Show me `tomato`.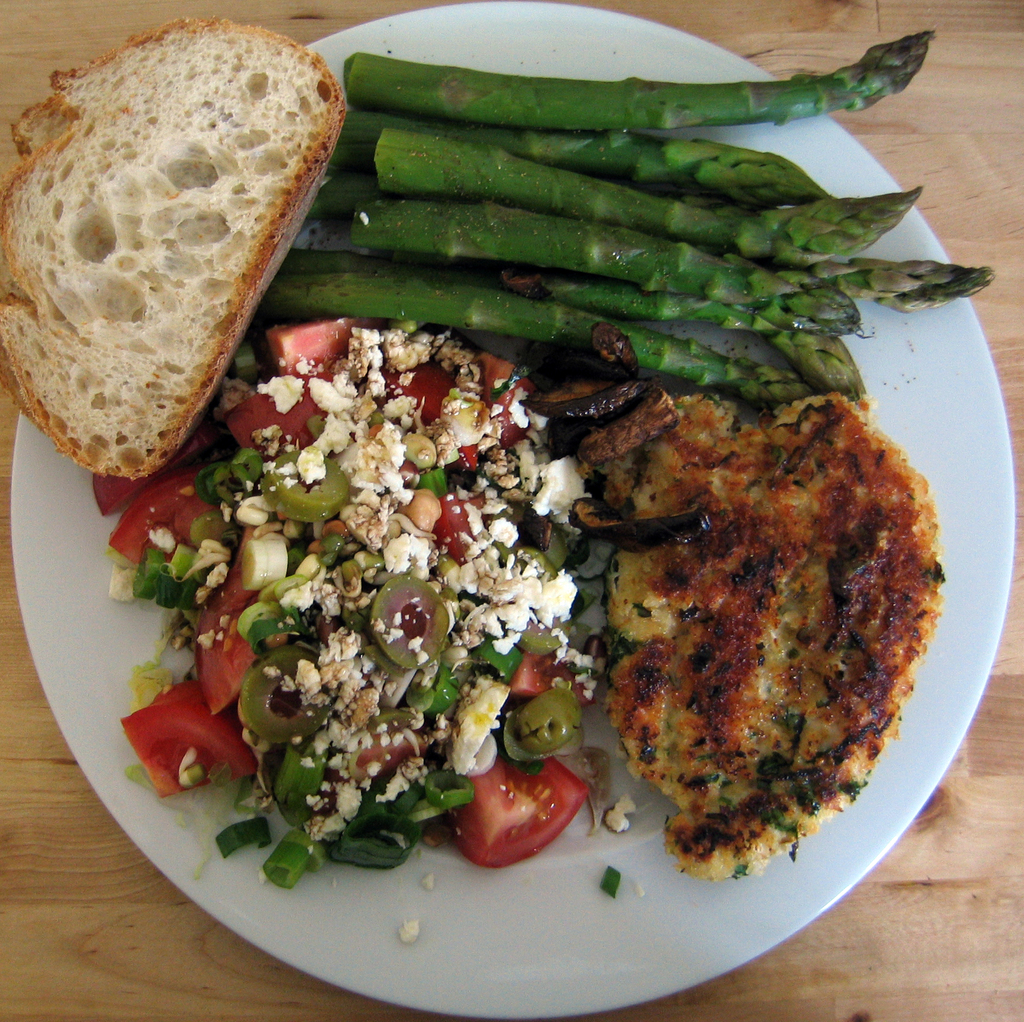
`tomato` is here: select_region(449, 755, 596, 864).
